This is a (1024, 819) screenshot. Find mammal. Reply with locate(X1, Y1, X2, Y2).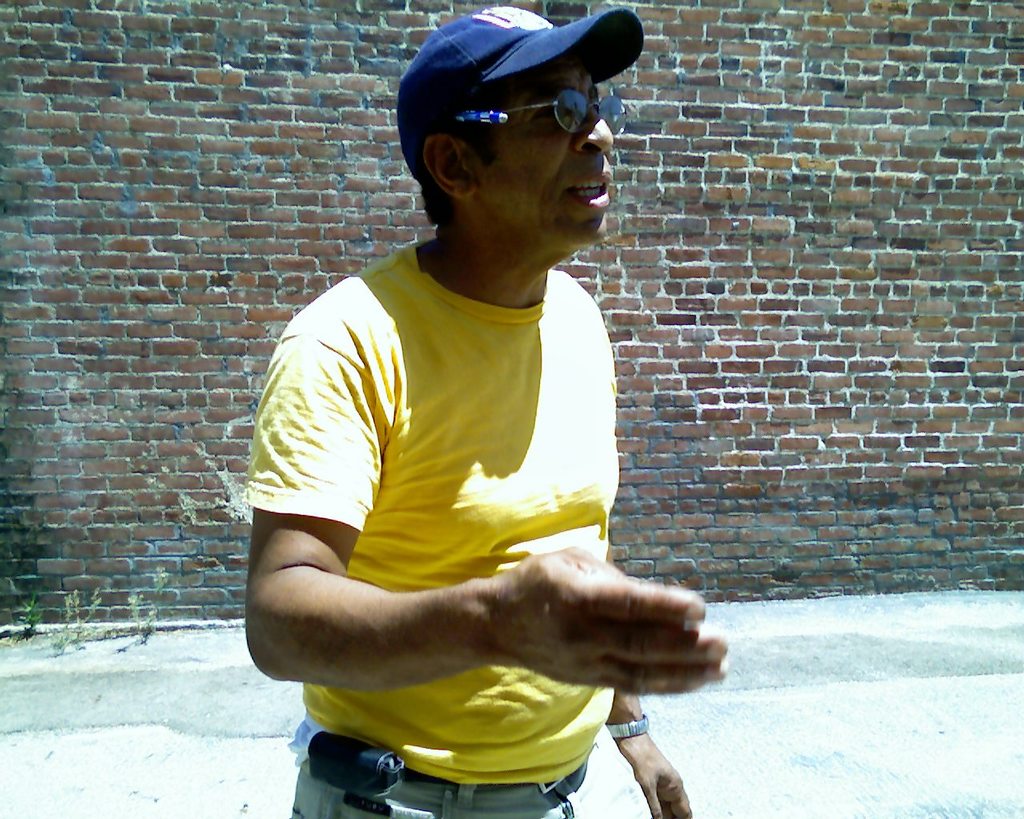
locate(225, 38, 736, 799).
